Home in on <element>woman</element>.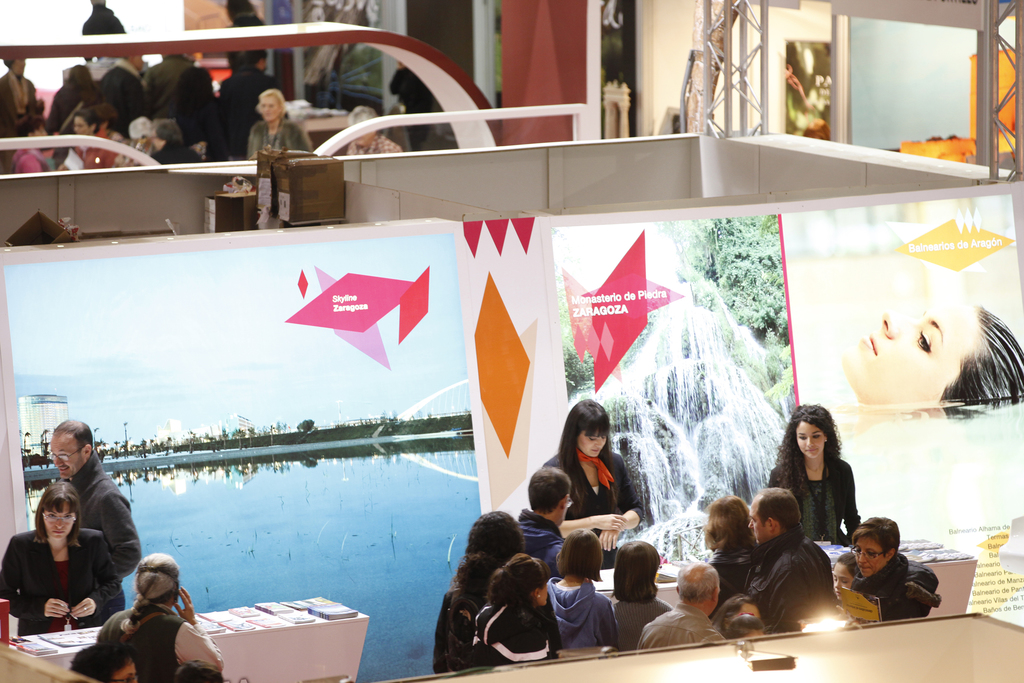
Homed in at x1=706, y1=497, x2=767, y2=612.
